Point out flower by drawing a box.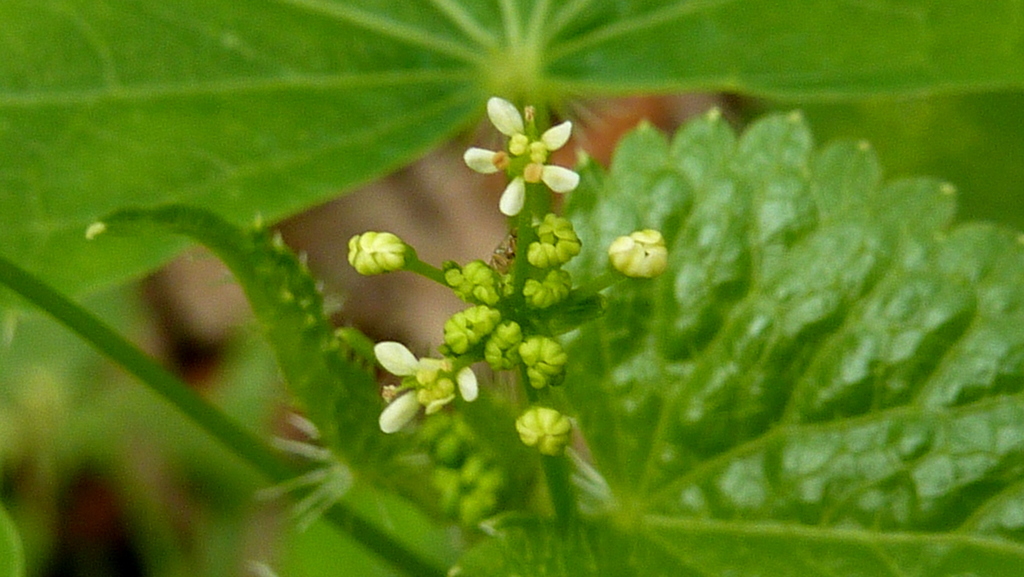
(463,94,582,217).
